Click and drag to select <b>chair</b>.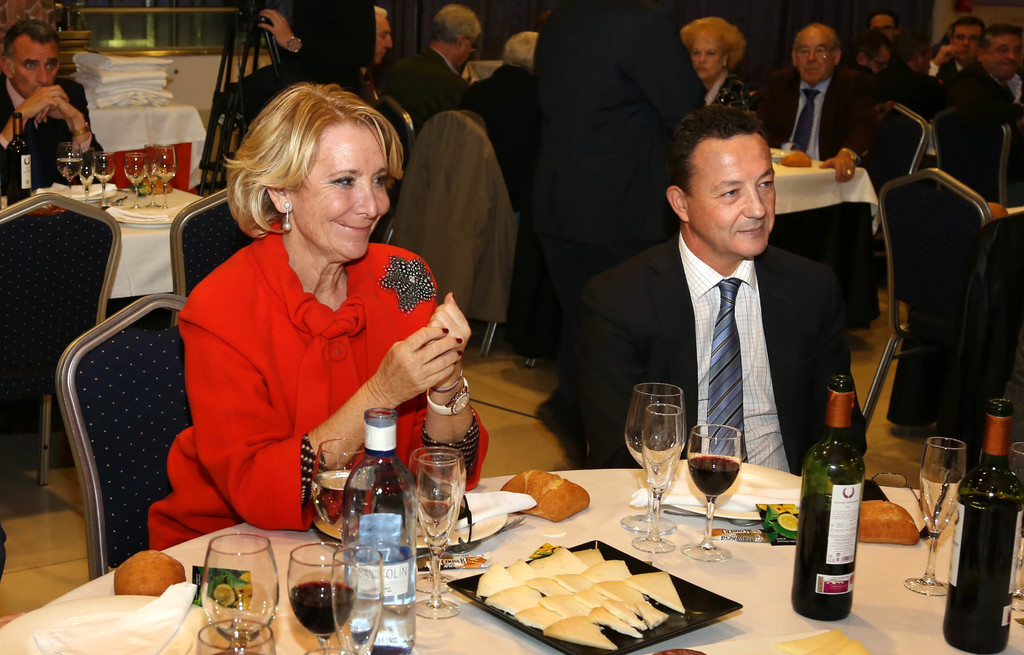
Selection: (168, 190, 255, 295).
